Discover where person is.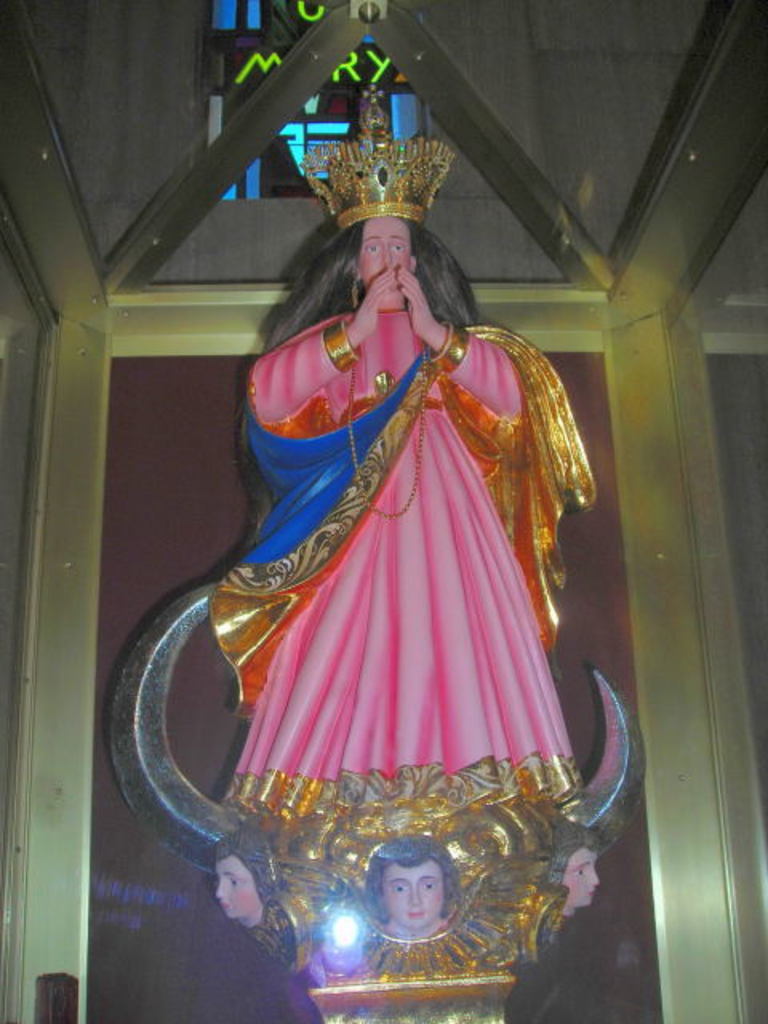
Discovered at select_region(208, 141, 598, 826).
